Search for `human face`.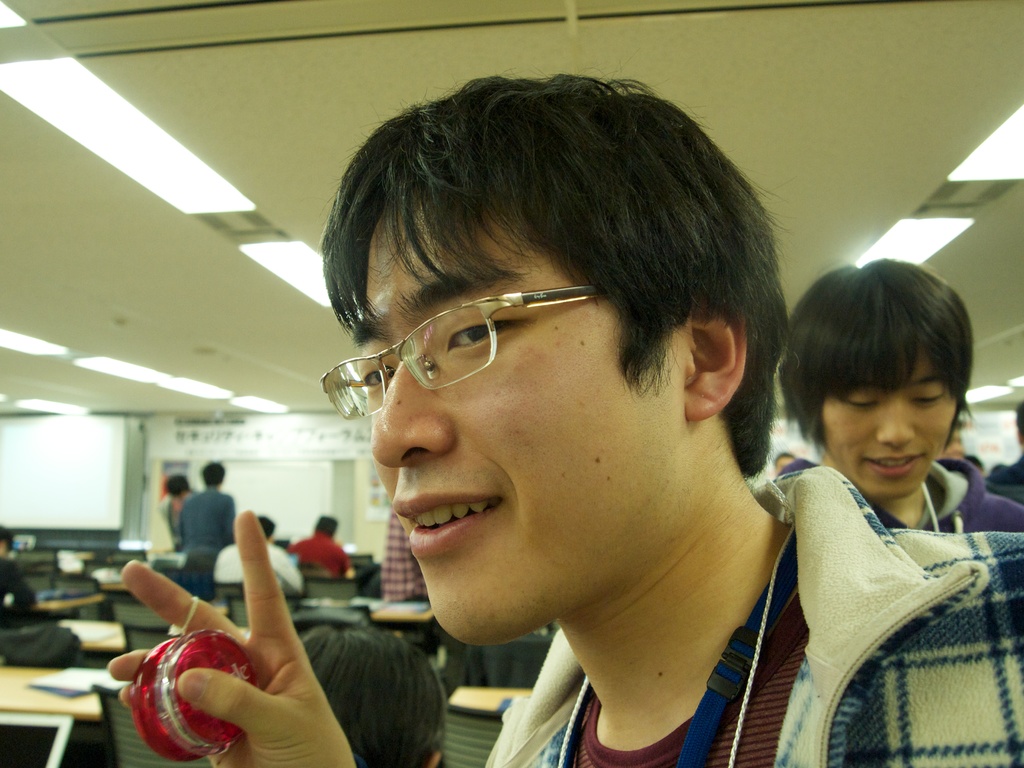
Found at <bbox>369, 195, 696, 653</bbox>.
